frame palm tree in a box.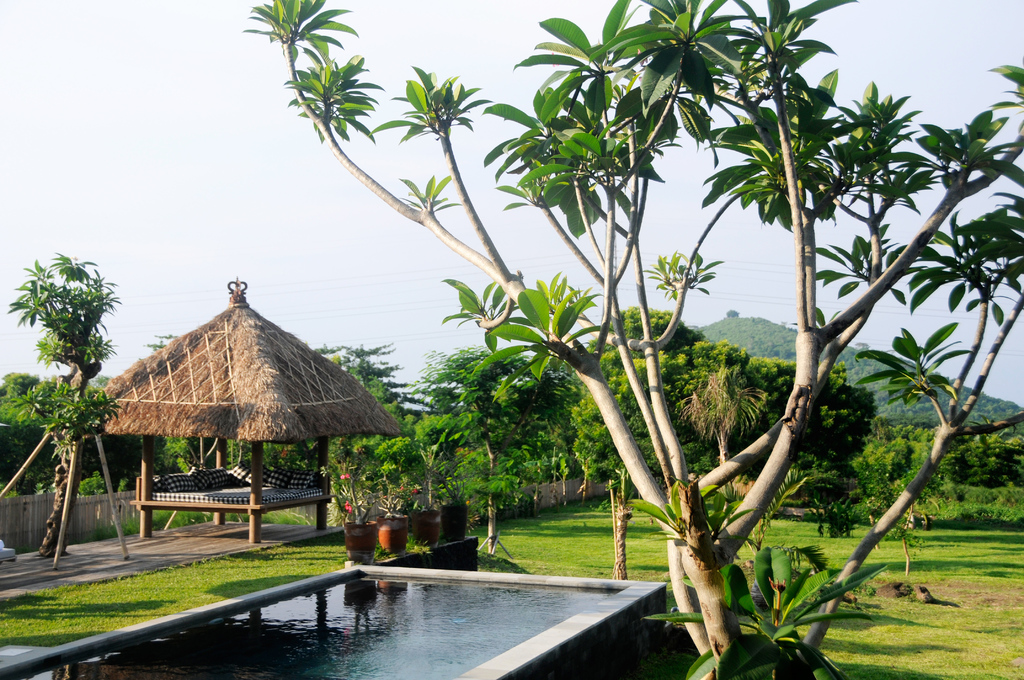
{"x1": 926, "y1": 401, "x2": 1021, "y2": 496}.
